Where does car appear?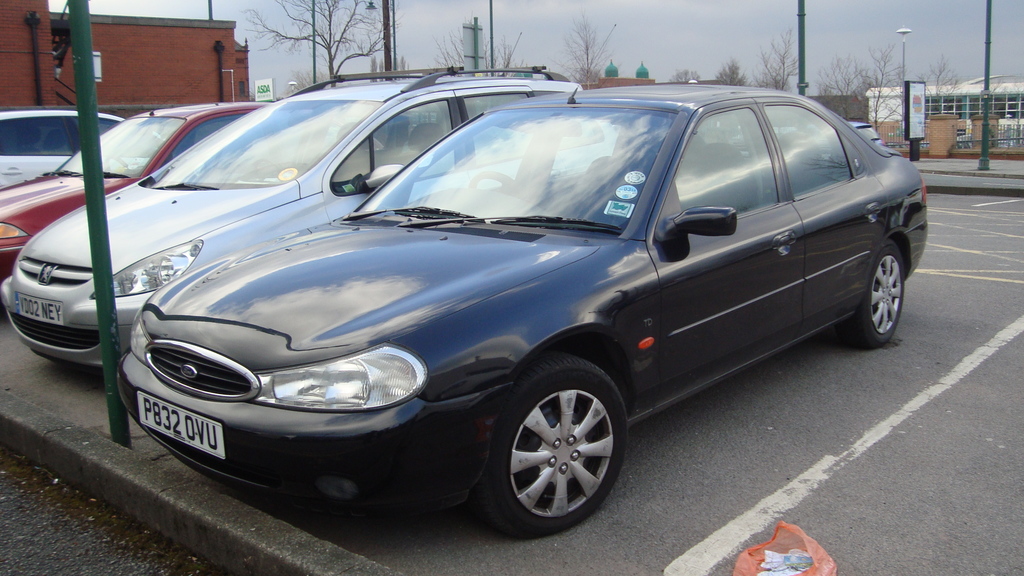
Appears at crop(0, 109, 176, 191).
